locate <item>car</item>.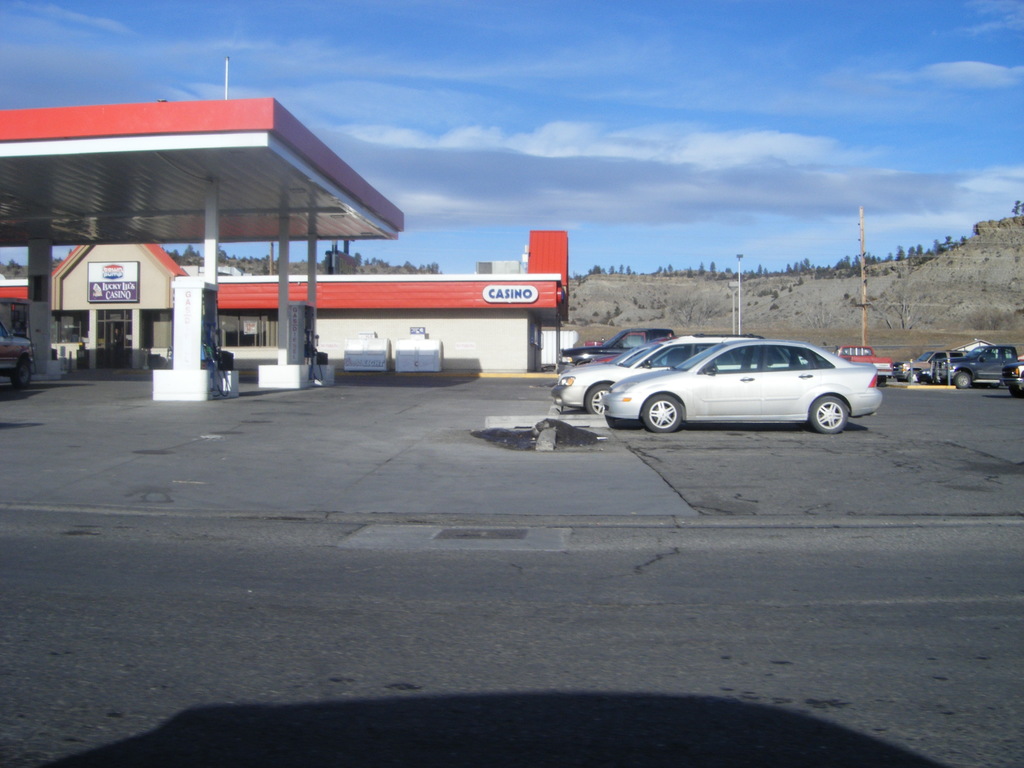
Bounding box: 0/321/33/383.
